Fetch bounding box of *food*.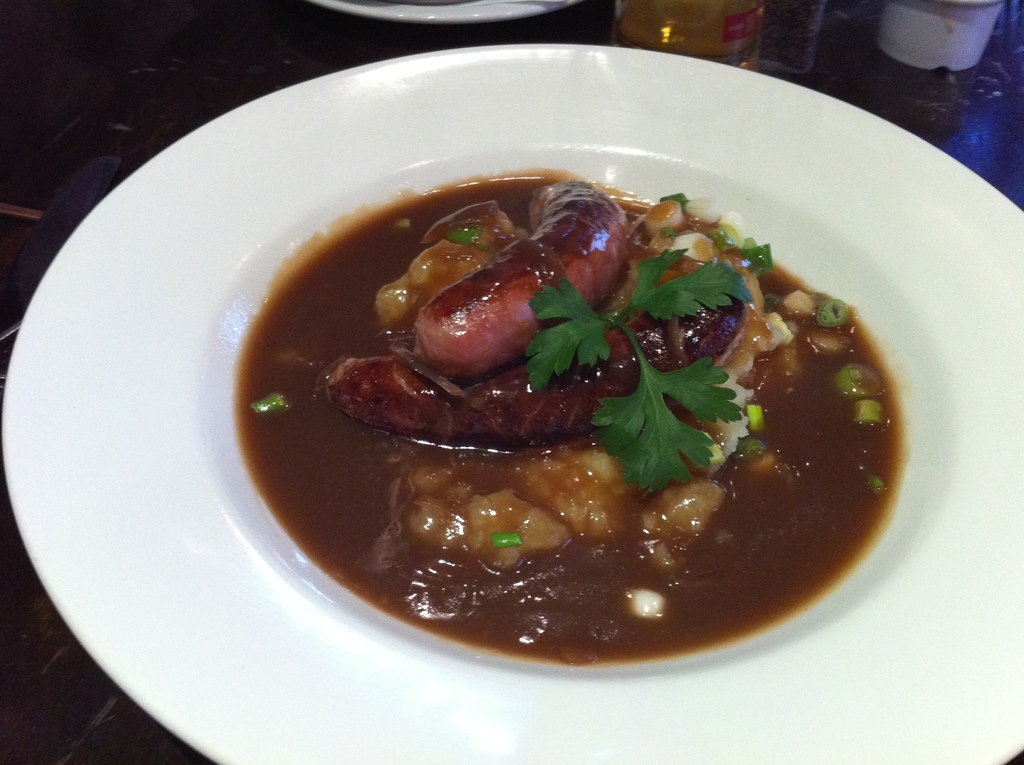
Bbox: <bbox>163, 140, 925, 668</bbox>.
